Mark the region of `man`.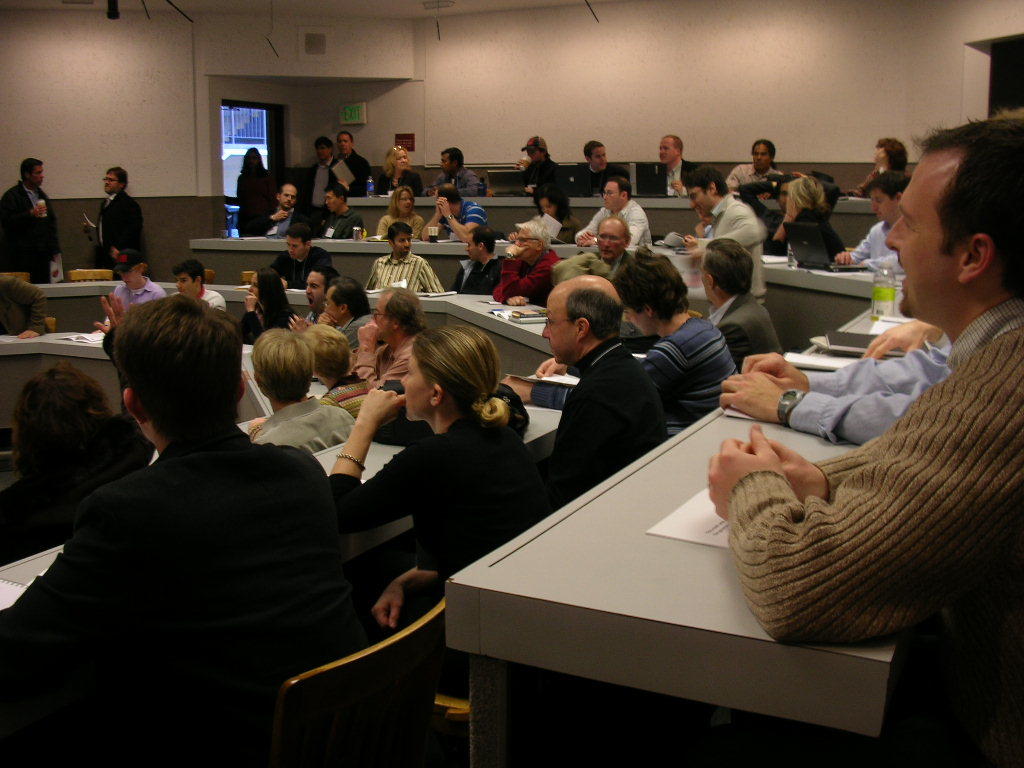
Region: bbox=[424, 146, 487, 197].
